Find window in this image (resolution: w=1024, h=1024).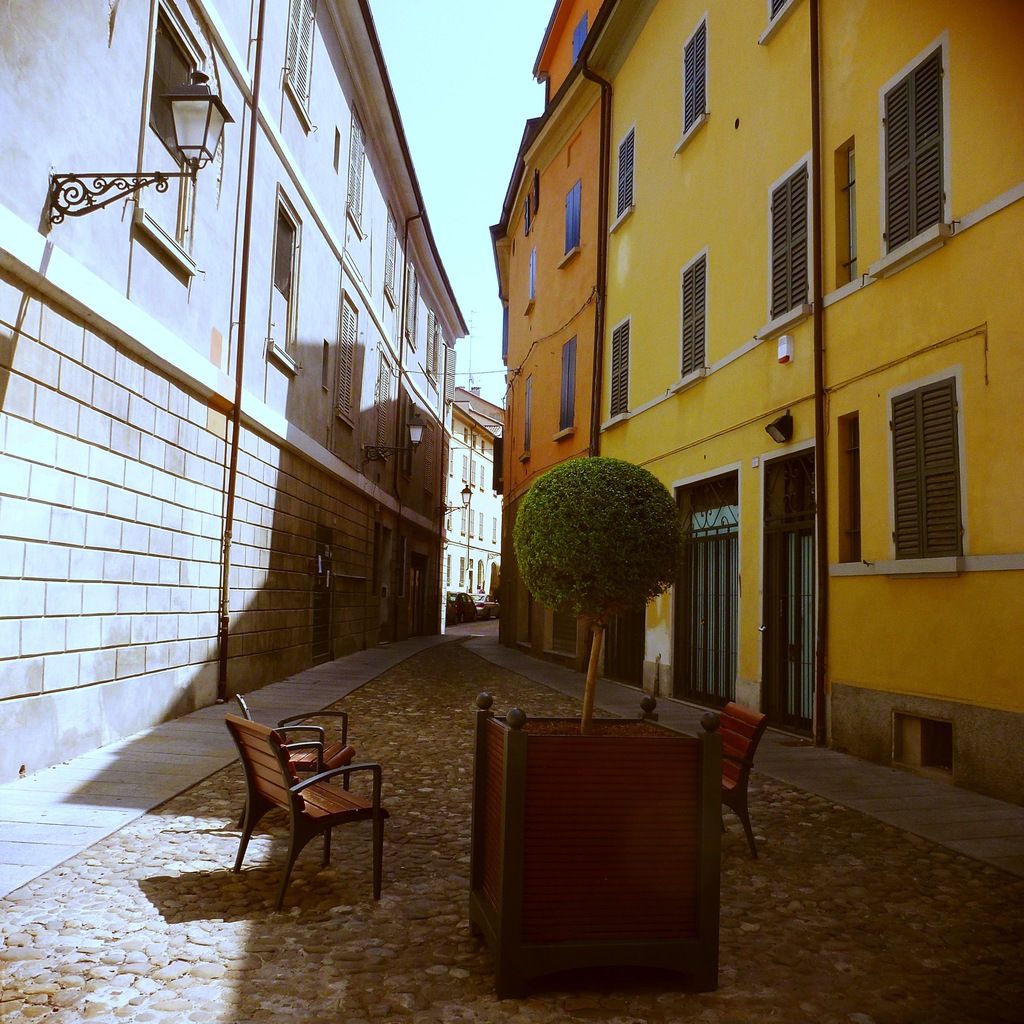
<region>597, 317, 628, 428</region>.
